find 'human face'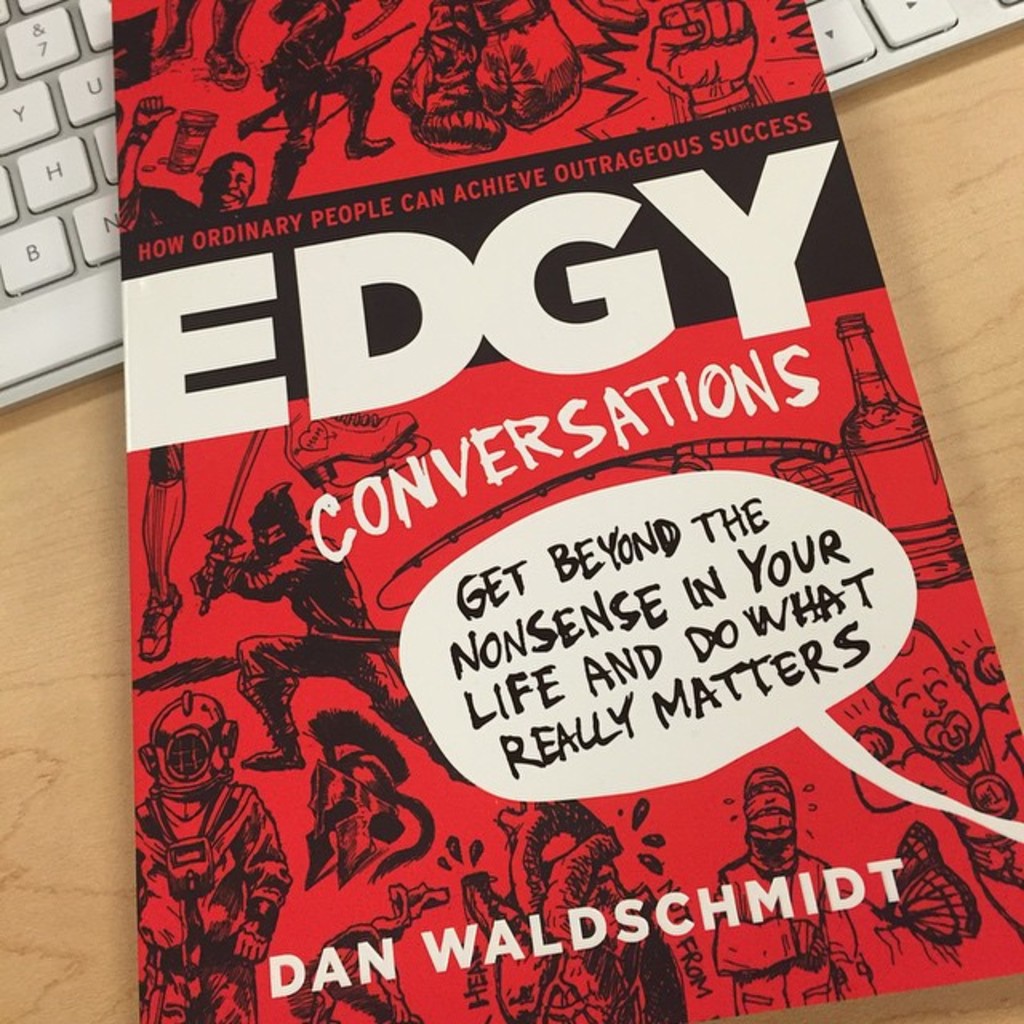
200,157,254,216
